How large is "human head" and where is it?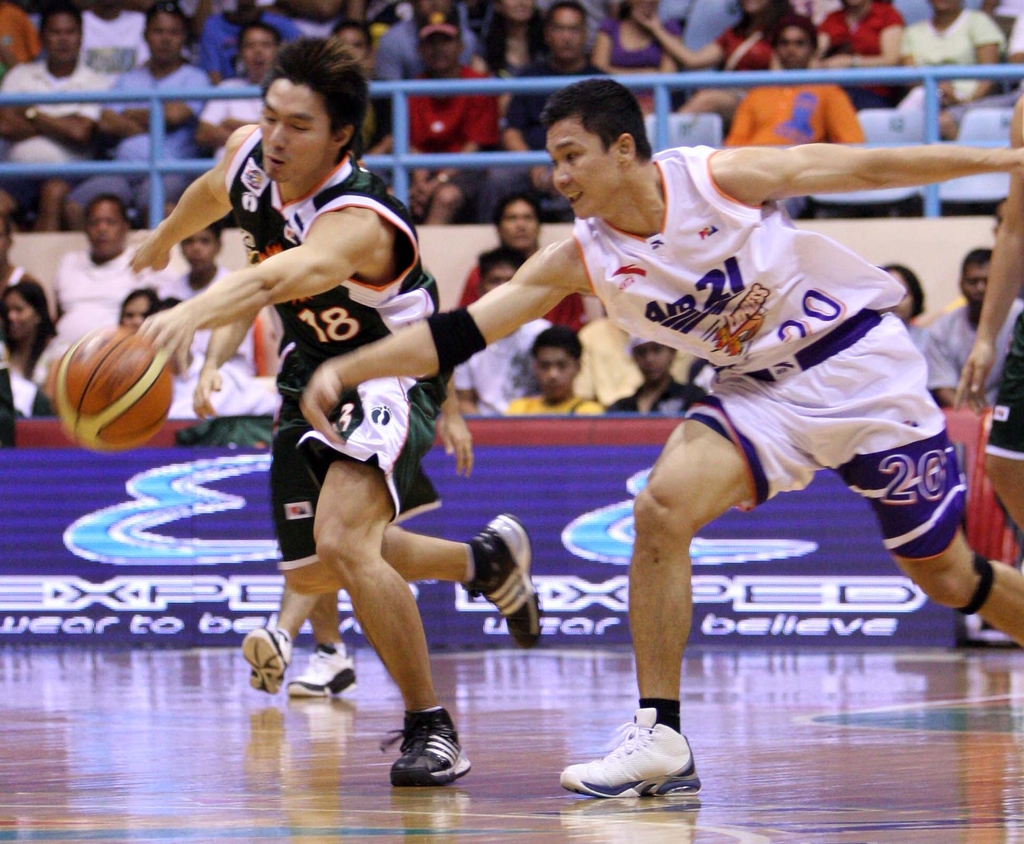
Bounding box: 527,332,580,400.
